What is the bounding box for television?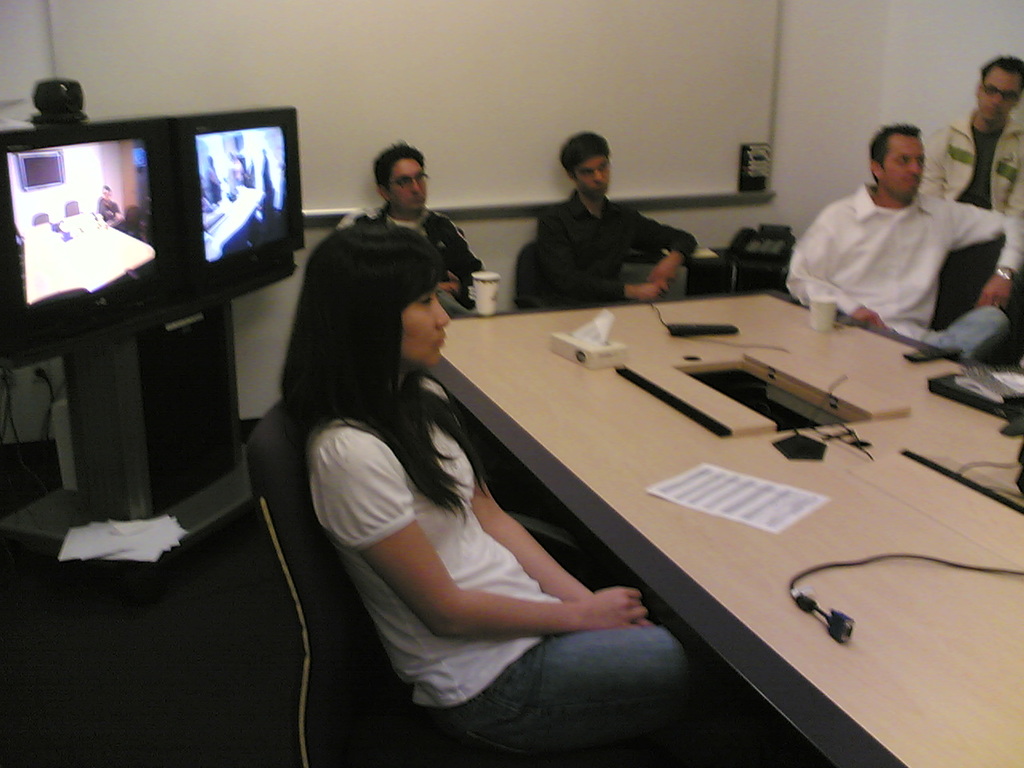
182/100/307/302.
